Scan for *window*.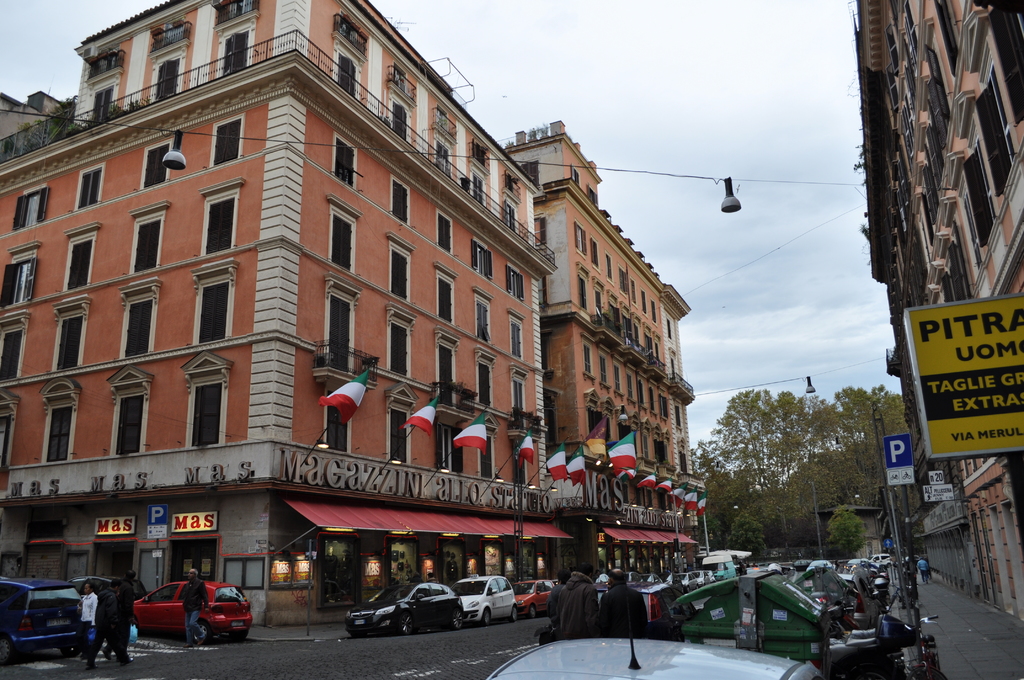
Scan result: [left=657, top=336, right=662, bottom=366].
